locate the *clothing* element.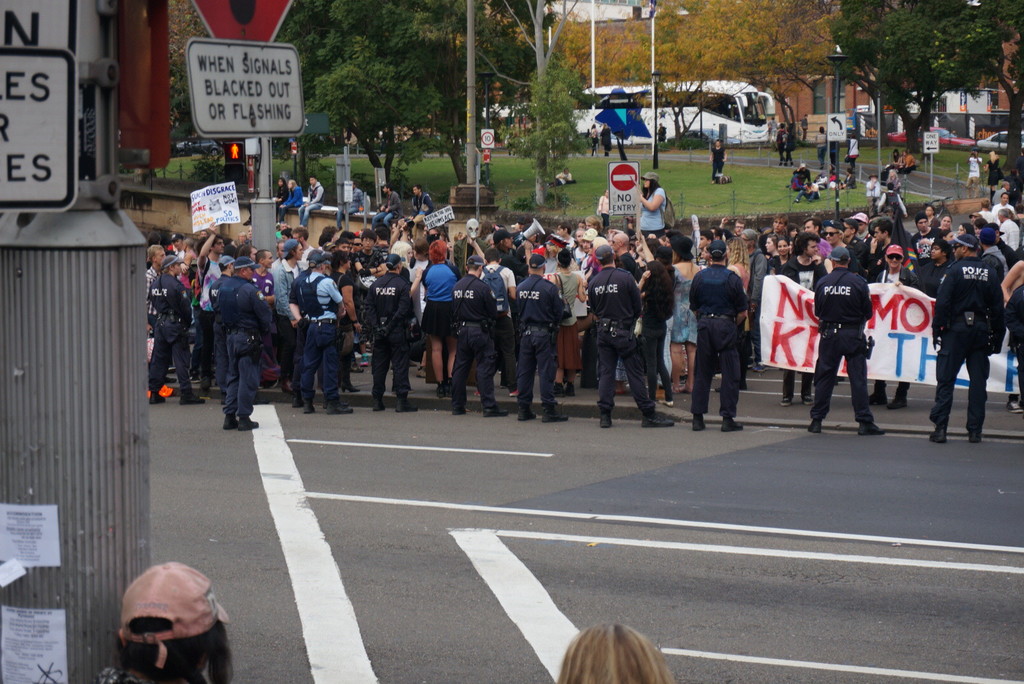
Element bbox: (780, 255, 824, 396).
